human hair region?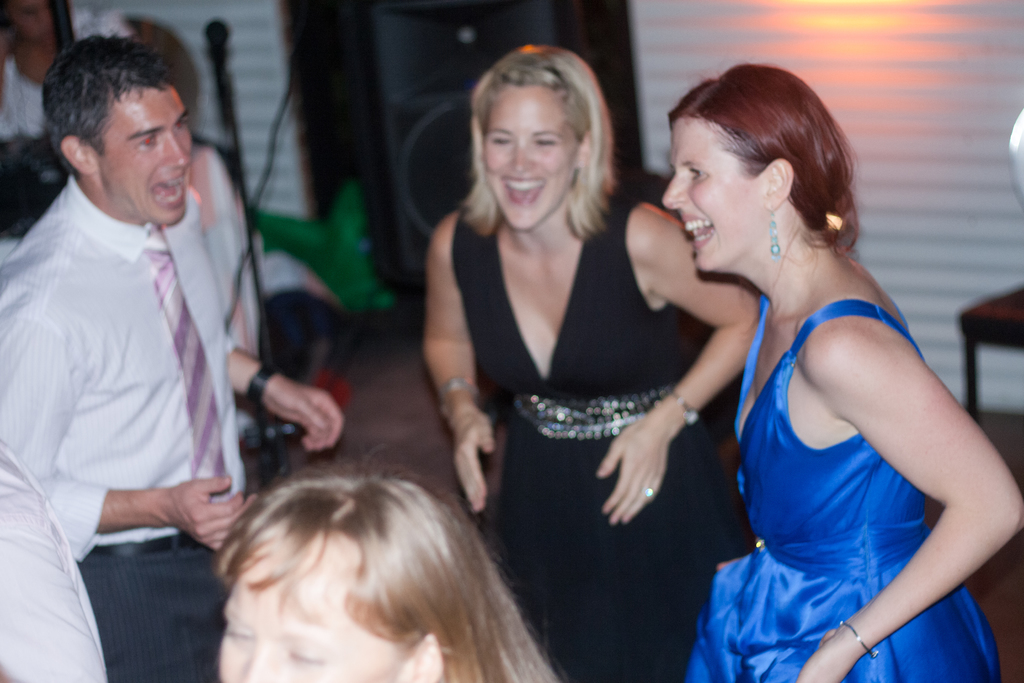
{"left": 463, "top": 45, "right": 618, "bottom": 239}
